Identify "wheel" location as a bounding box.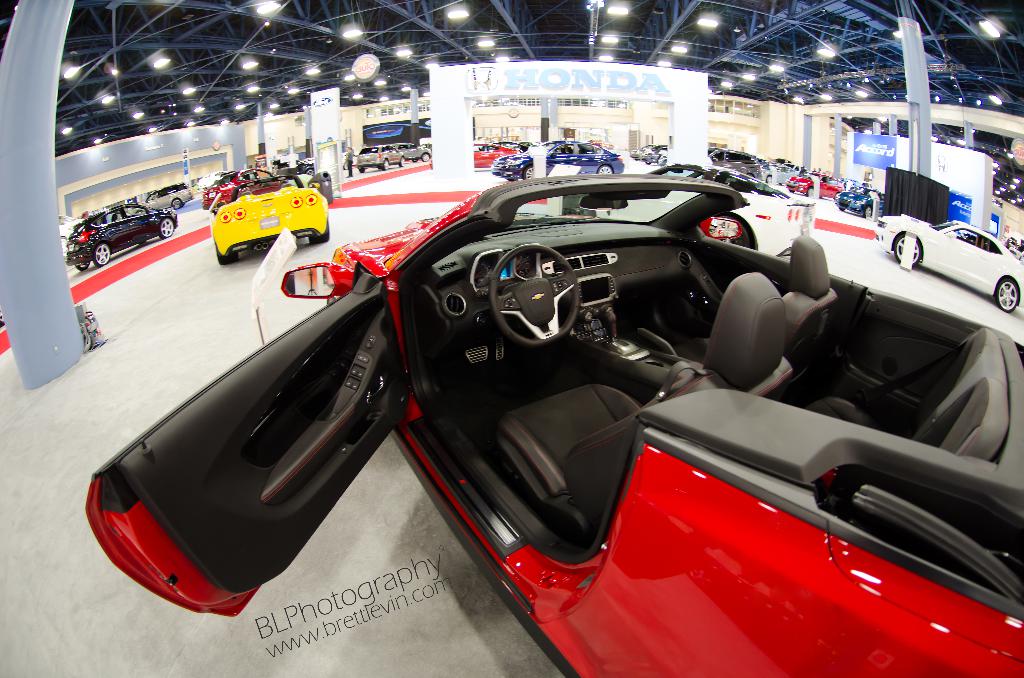
Rect(216, 252, 237, 263).
